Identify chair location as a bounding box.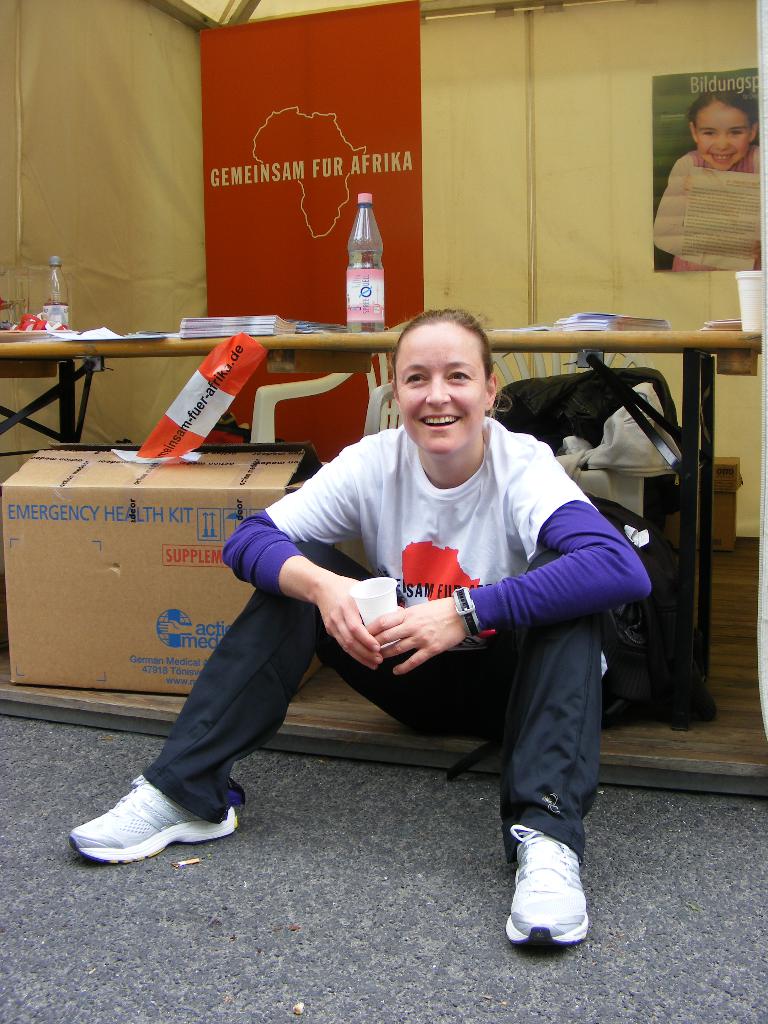
244:311:429:449.
